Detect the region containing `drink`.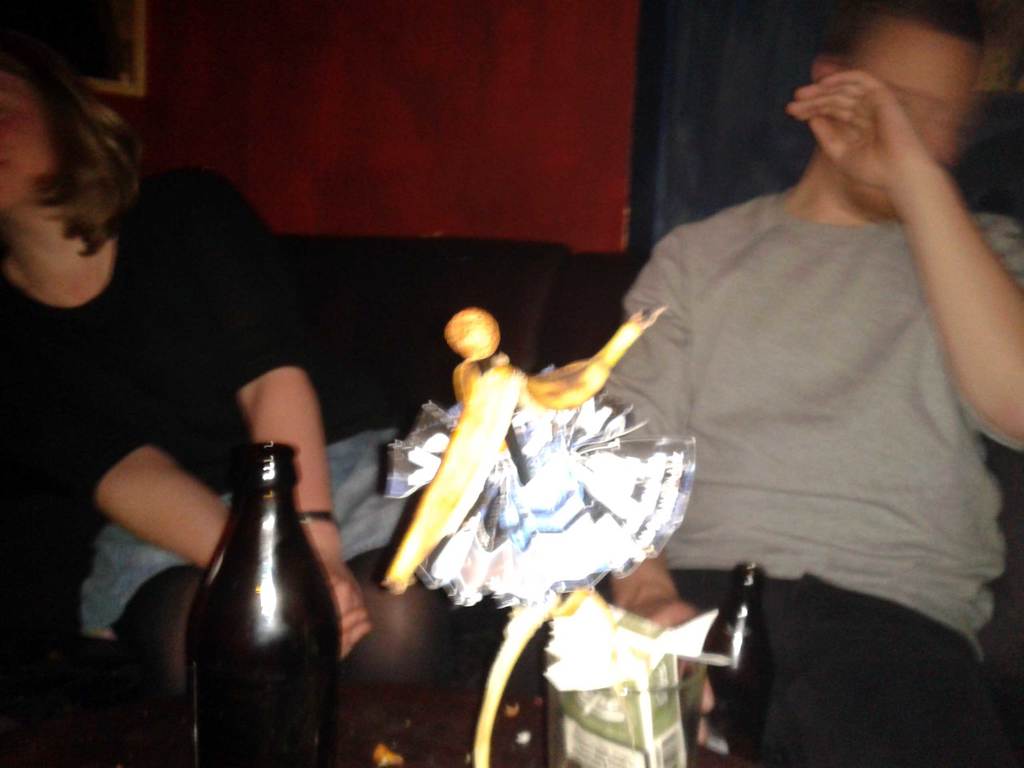
locate(186, 428, 339, 767).
